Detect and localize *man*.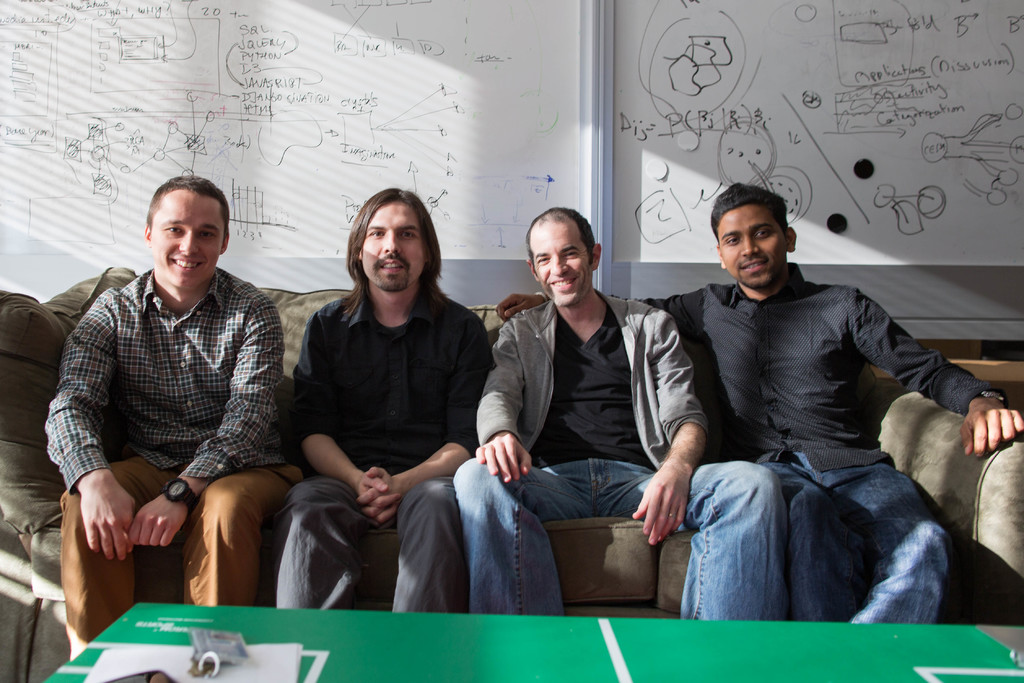
Localized at (448, 205, 788, 627).
